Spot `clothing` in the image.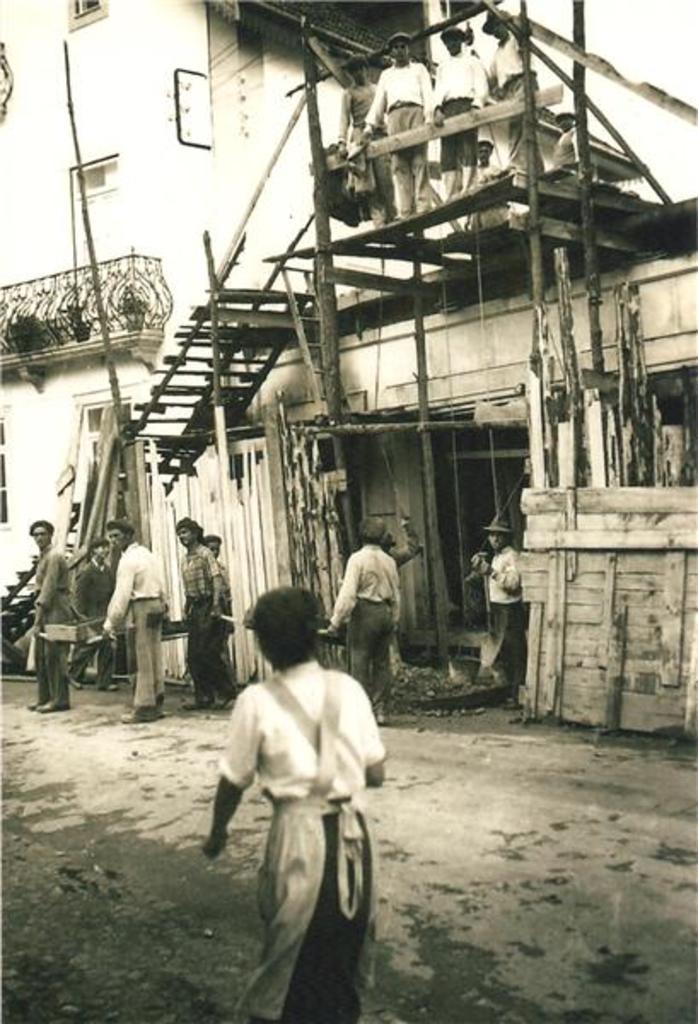
`clothing` found at [left=488, top=544, right=527, bottom=693].
